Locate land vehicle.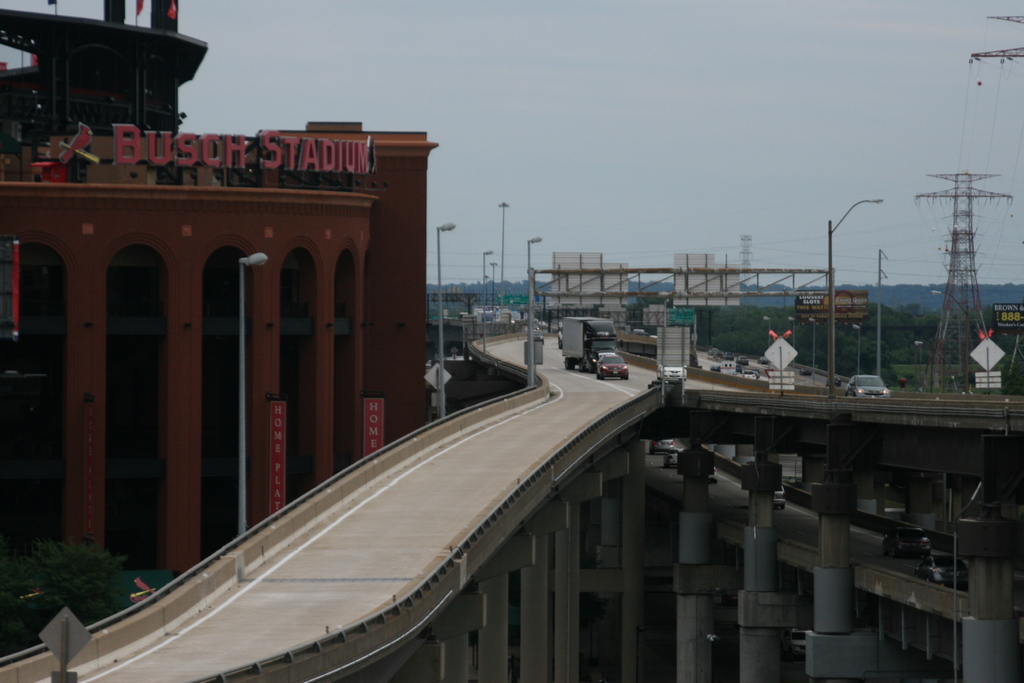
Bounding box: x1=740 y1=359 x2=745 y2=361.
